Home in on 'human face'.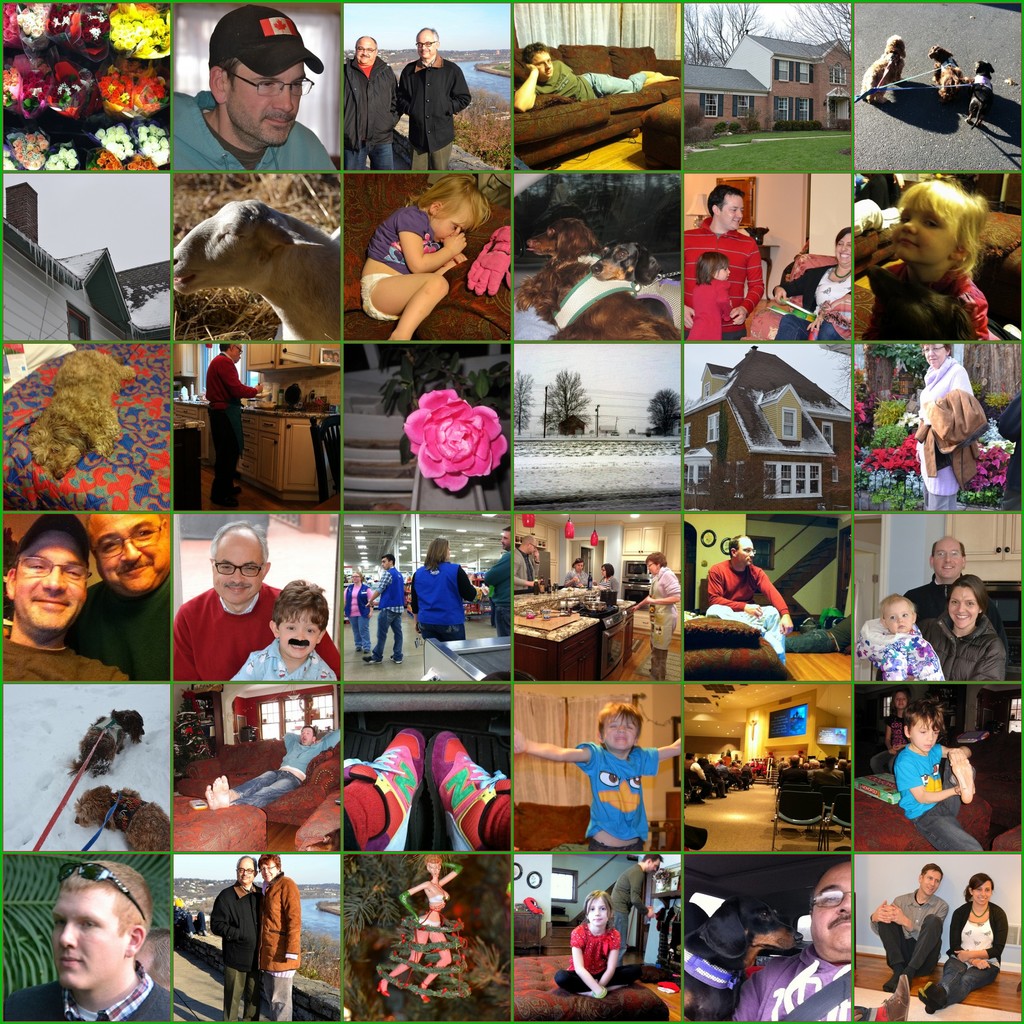
Homed in at 599:565:607:579.
